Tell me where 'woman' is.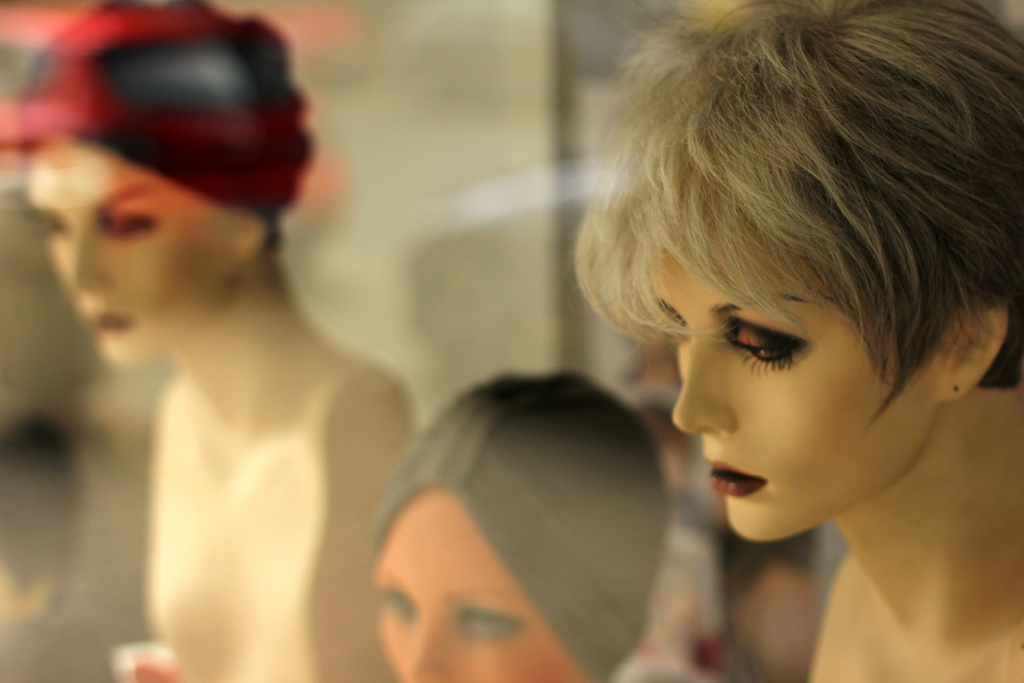
'woman' is at (left=375, top=381, right=664, bottom=682).
